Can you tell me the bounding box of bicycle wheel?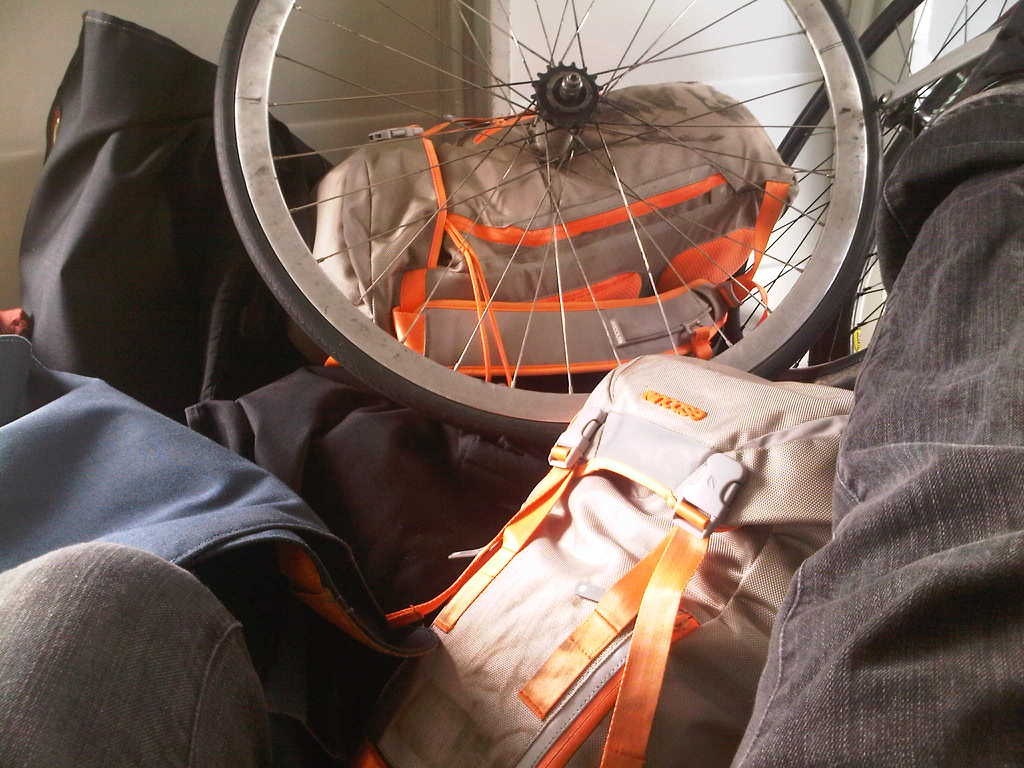
select_region(213, 0, 885, 447).
